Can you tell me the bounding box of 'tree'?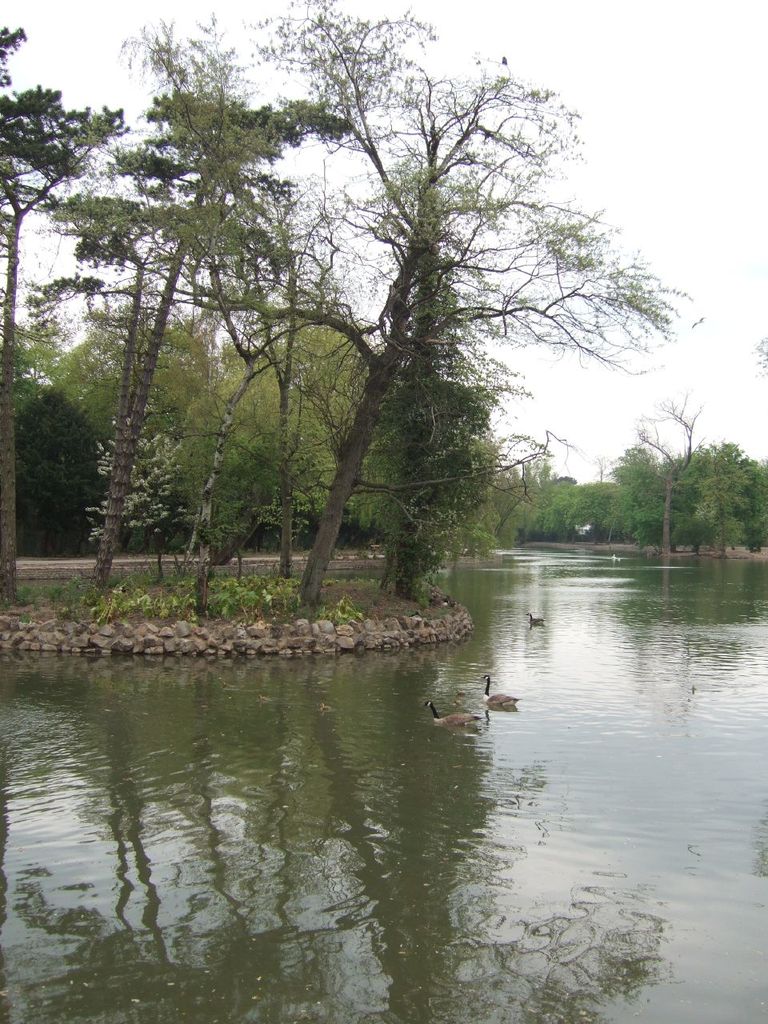
(51,54,360,608).
